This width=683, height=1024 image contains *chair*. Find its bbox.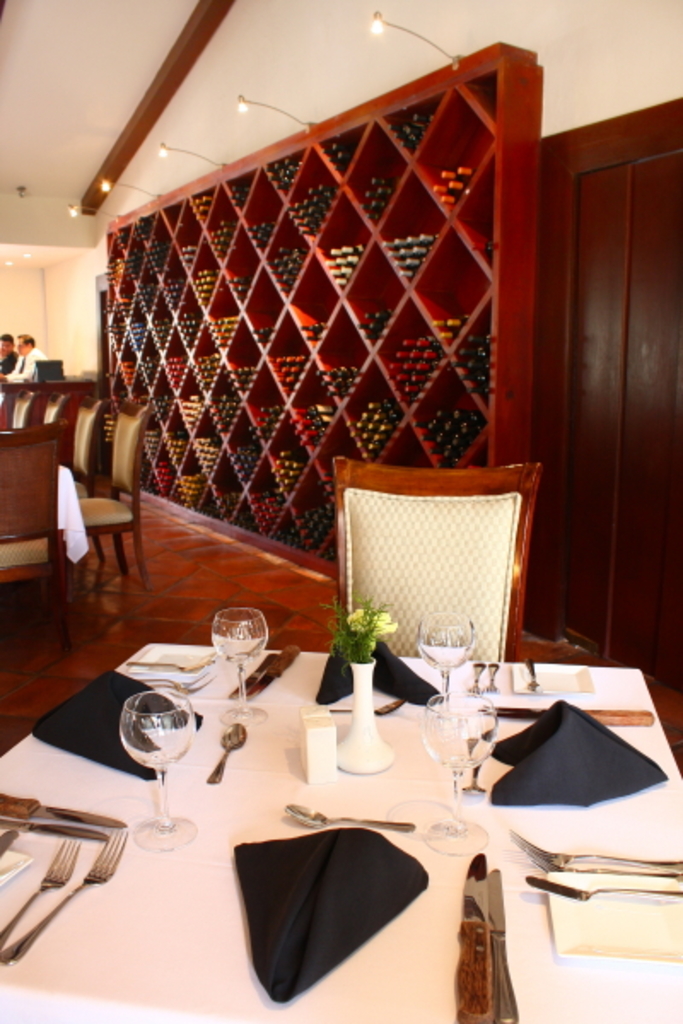
detection(0, 422, 75, 643).
